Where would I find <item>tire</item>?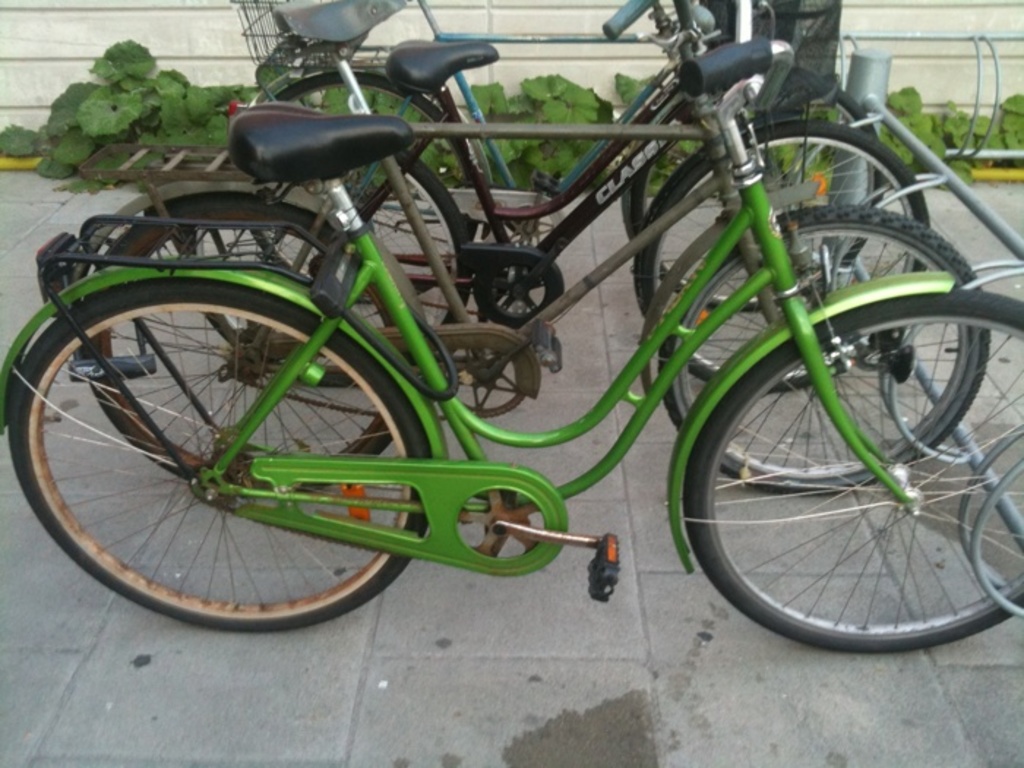
At (633, 116, 932, 392).
